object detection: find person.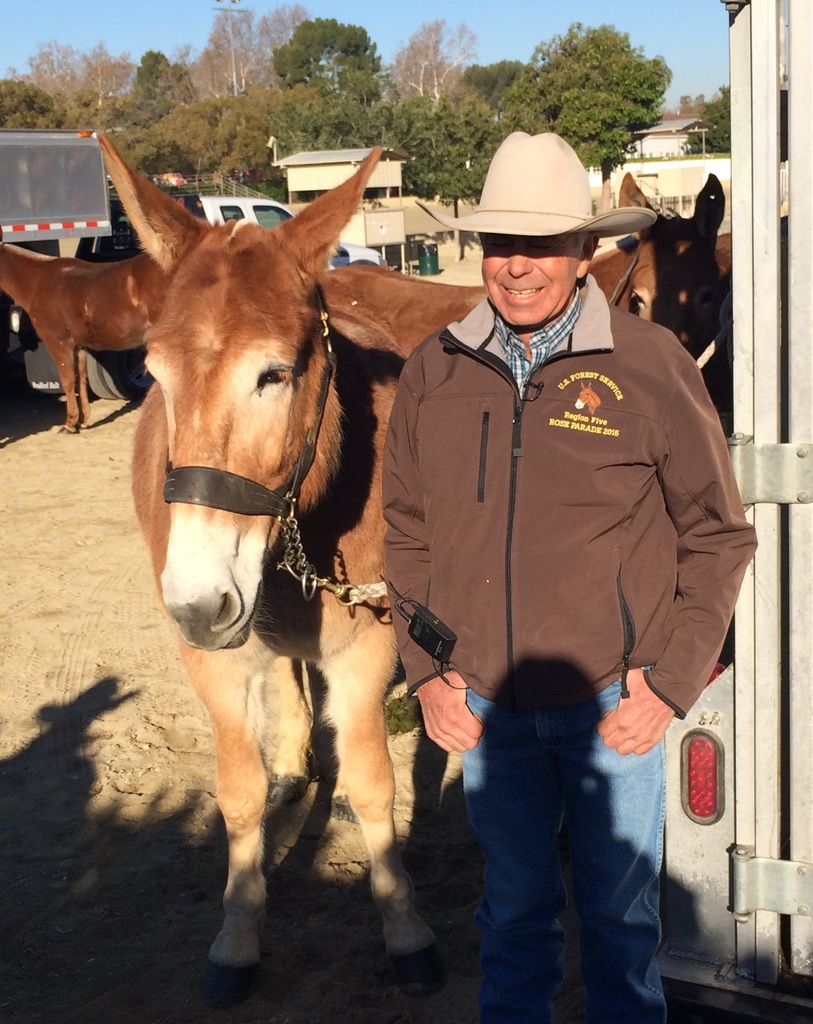
box(384, 129, 759, 1023).
